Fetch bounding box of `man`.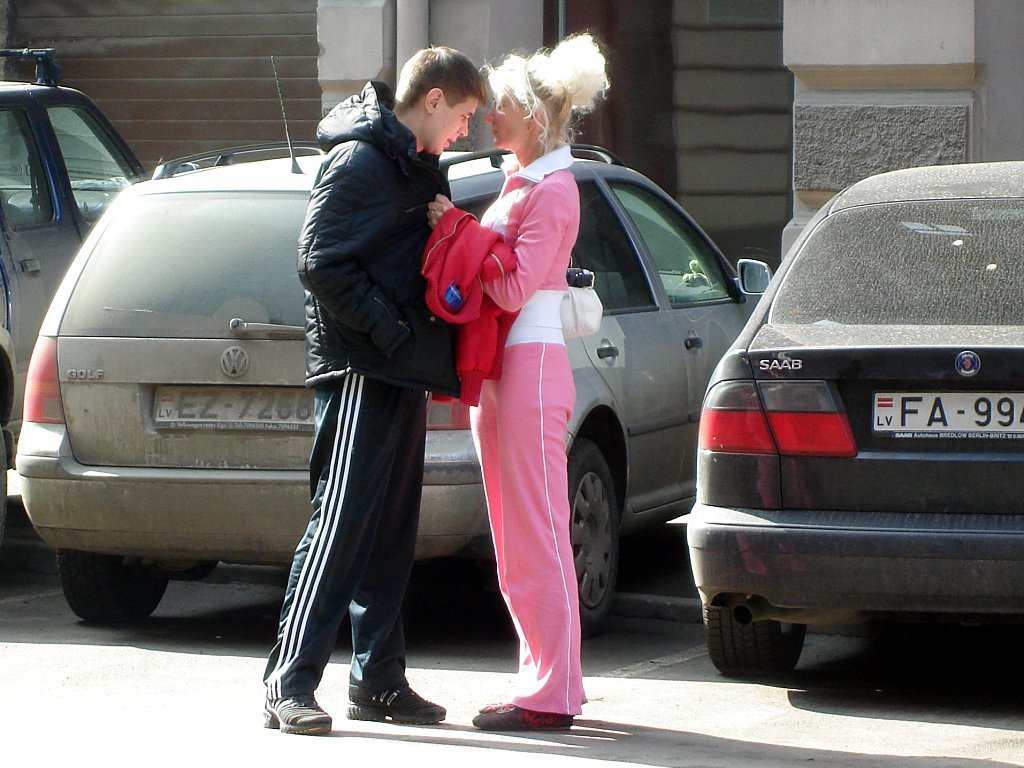
Bbox: (x1=272, y1=70, x2=534, y2=746).
